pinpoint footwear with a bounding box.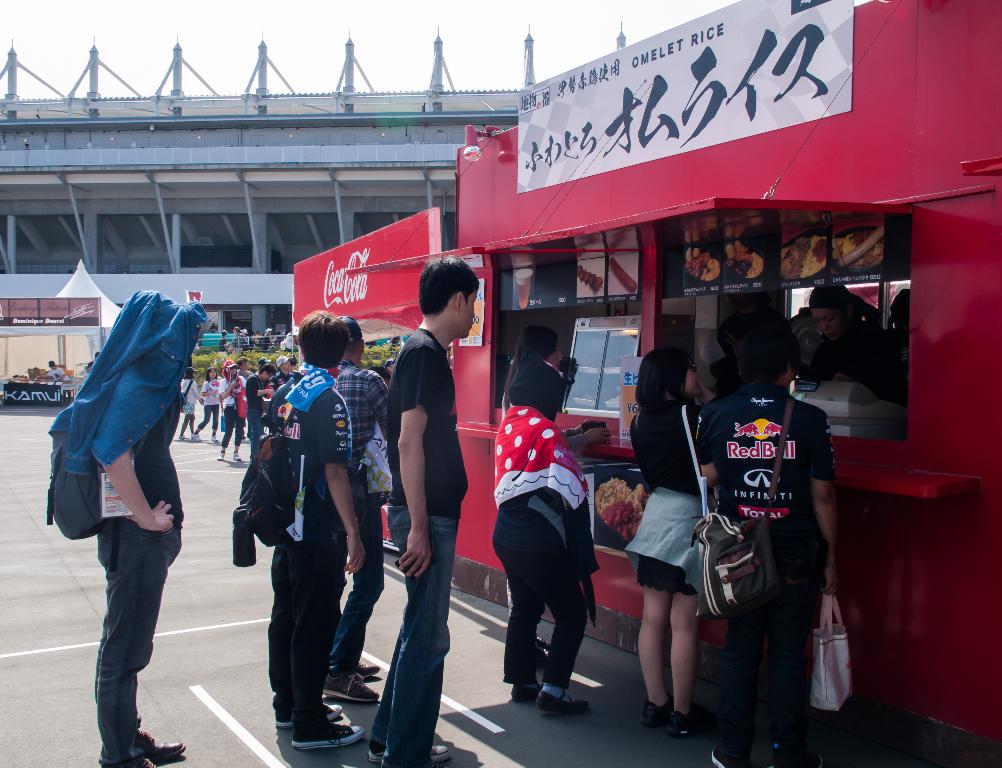
left=390, top=744, right=437, bottom=767.
